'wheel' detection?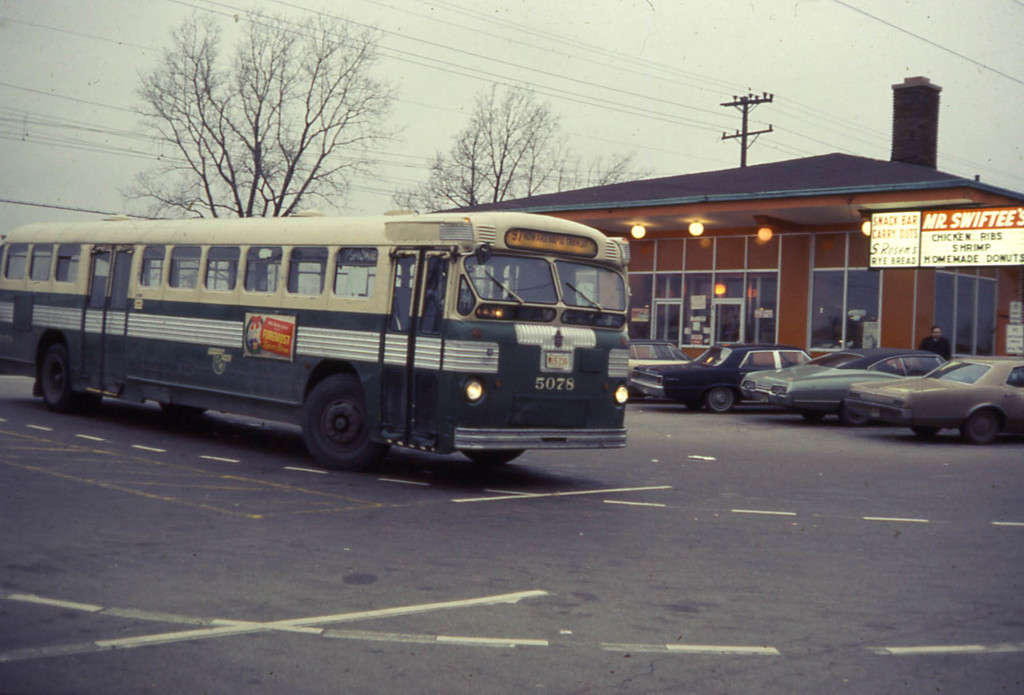
840, 410, 866, 429
